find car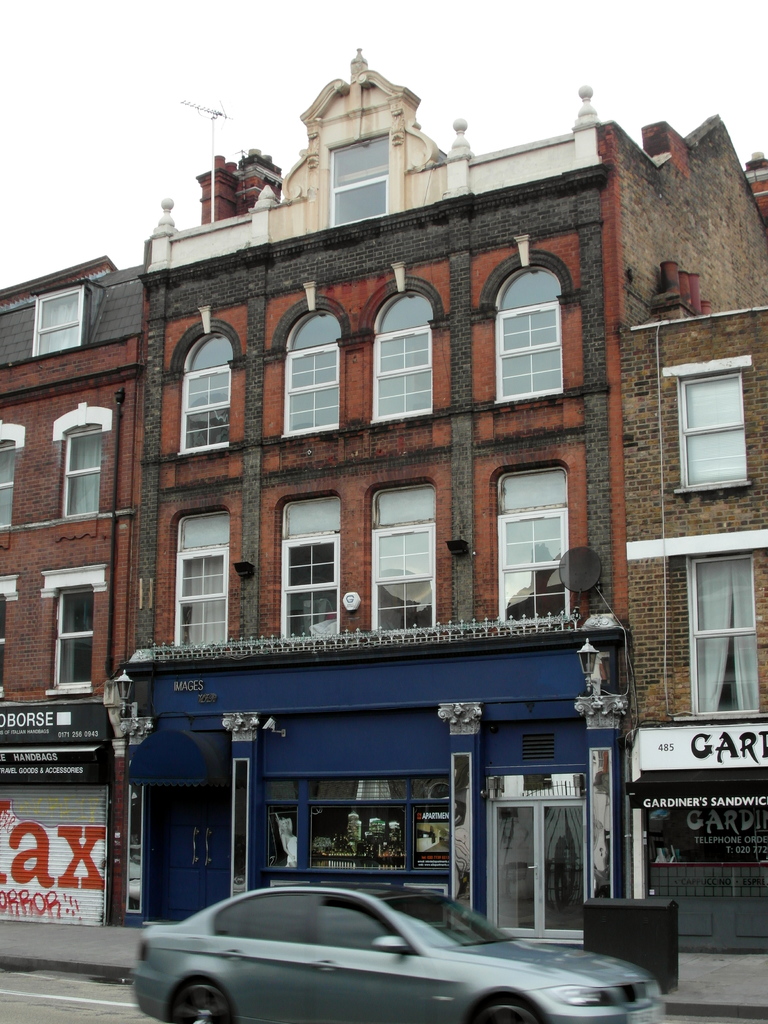
detection(132, 881, 665, 1023)
